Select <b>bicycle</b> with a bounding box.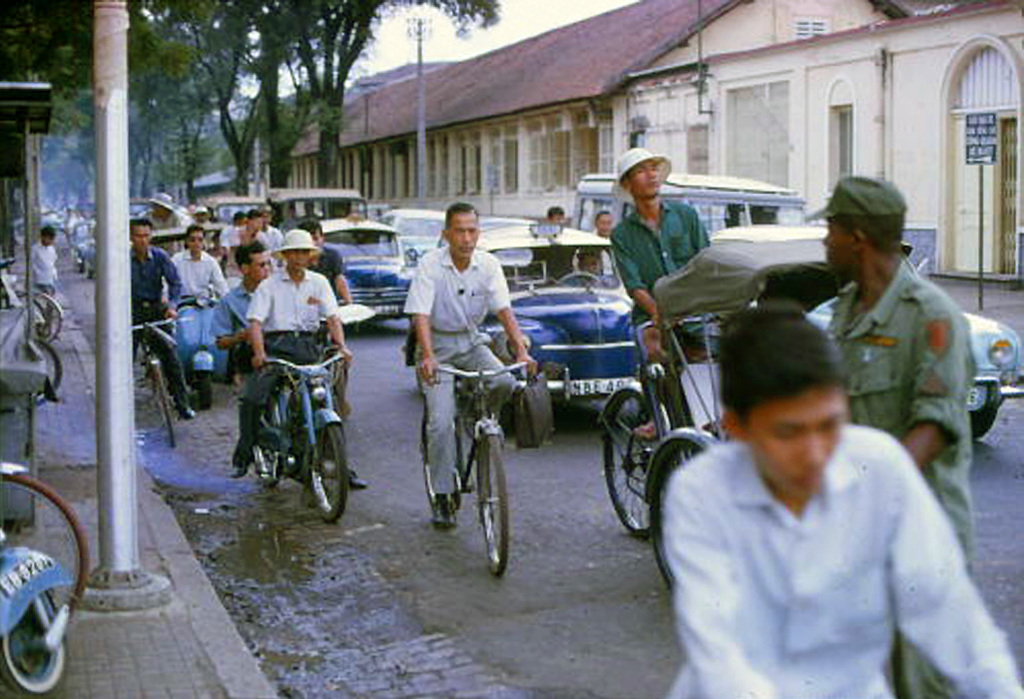
131:314:196:456.
